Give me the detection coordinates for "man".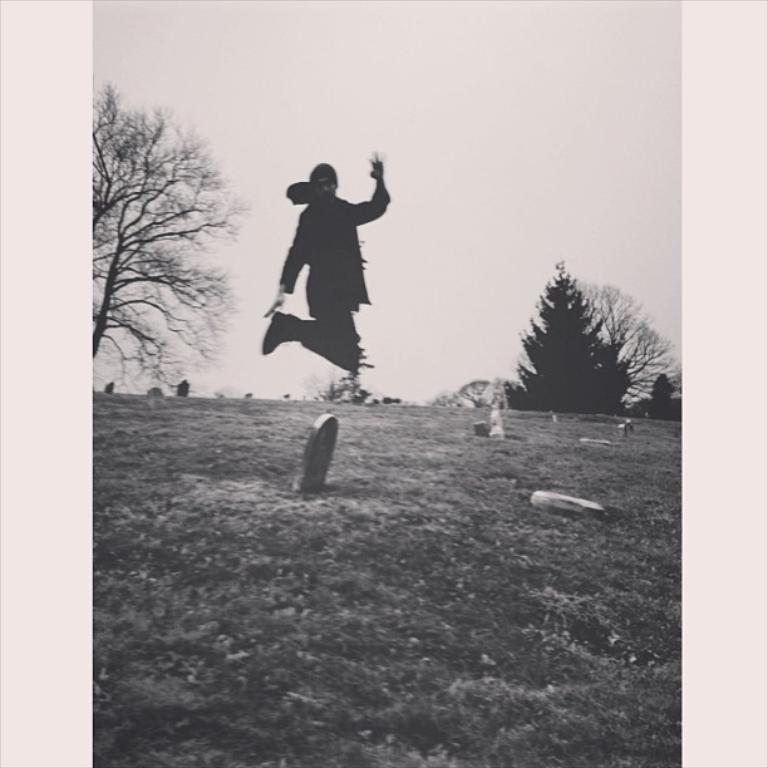
bbox(262, 153, 402, 407).
